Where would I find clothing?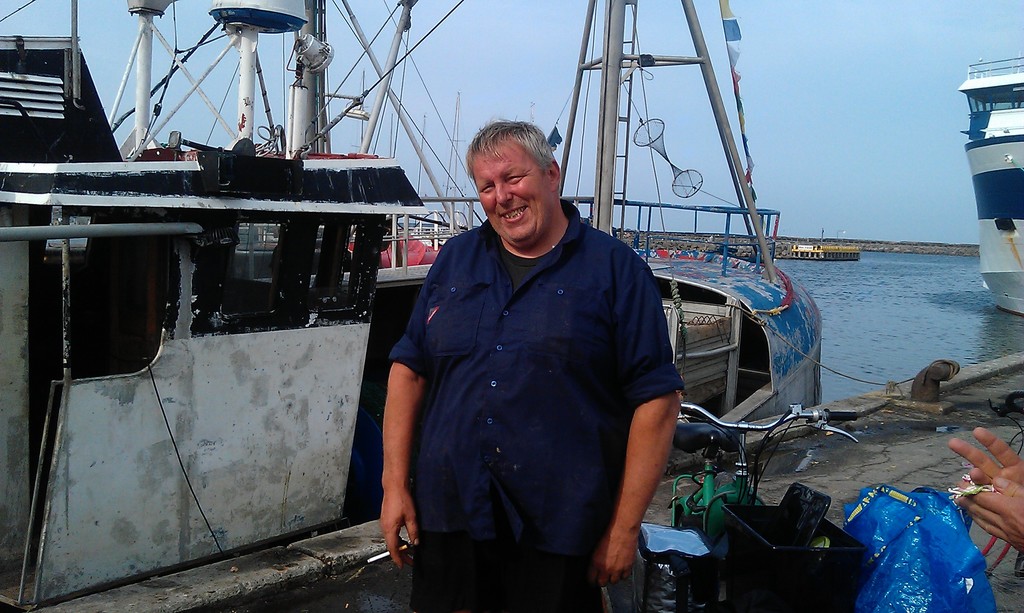
At <box>378,192,685,610</box>.
